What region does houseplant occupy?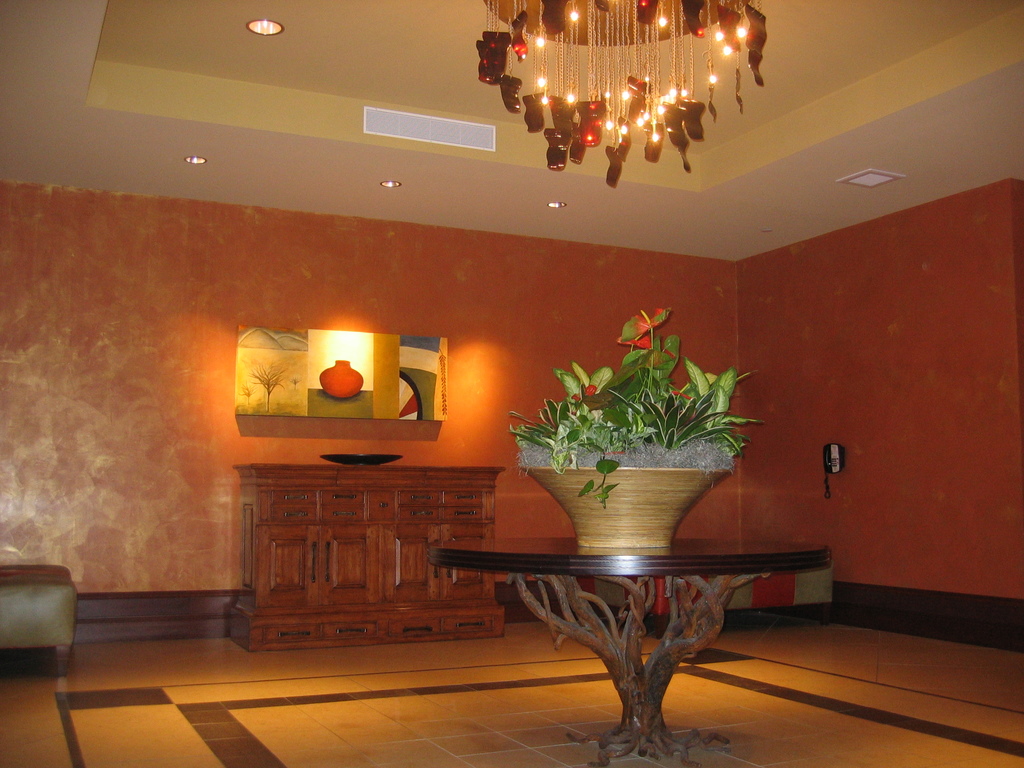
x1=509 y1=296 x2=743 y2=550.
